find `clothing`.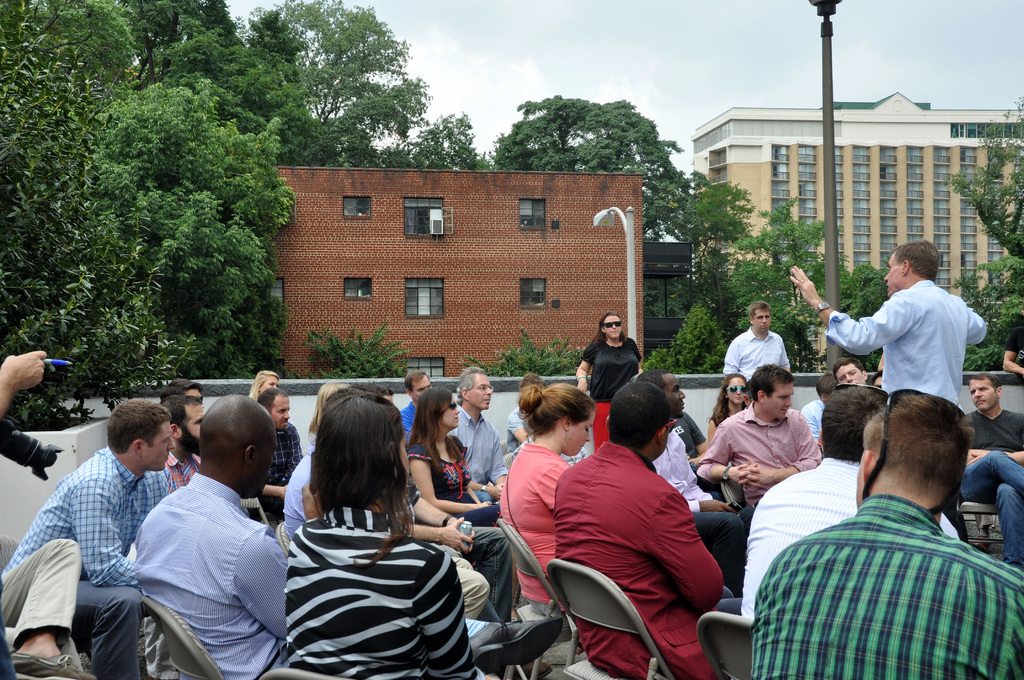
<region>673, 415, 703, 465</region>.
